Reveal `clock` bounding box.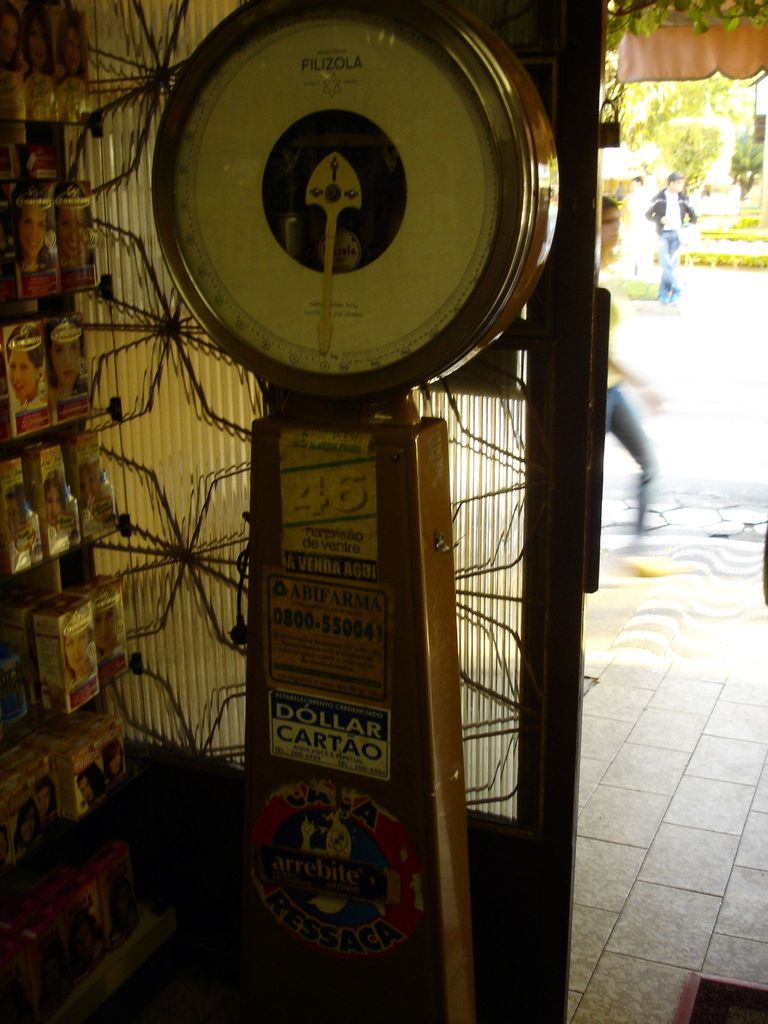
Revealed: left=165, top=0, right=538, bottom=399.
